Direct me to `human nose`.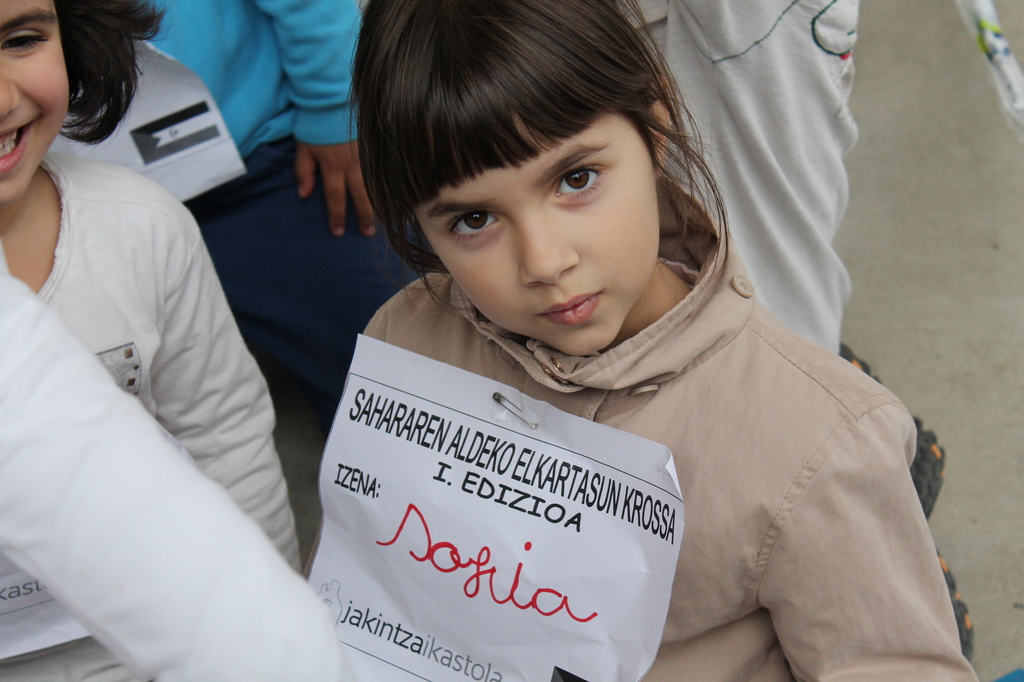
Direction: [x1=0, y1=72, x2=19, y2=122].
